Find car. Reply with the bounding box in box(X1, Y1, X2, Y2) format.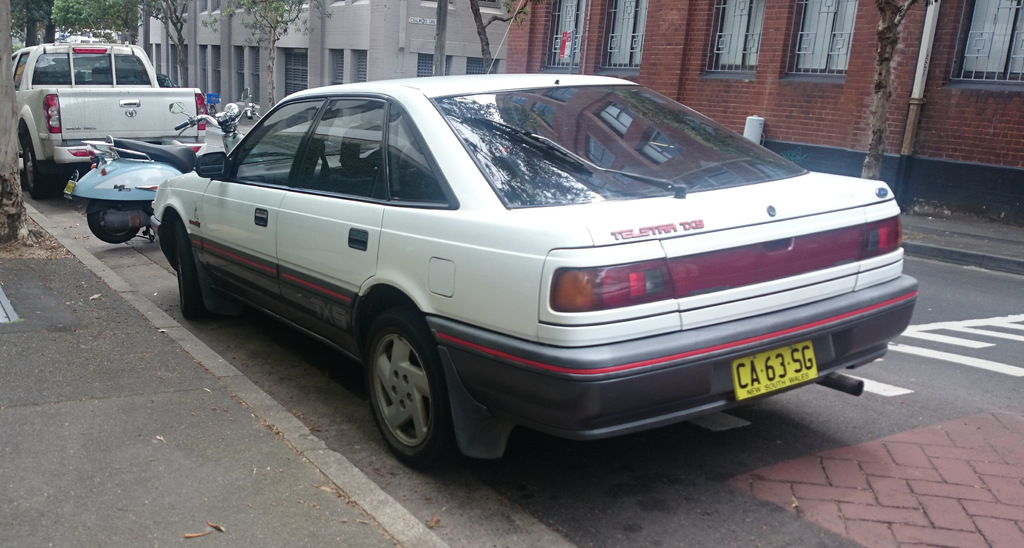
box(145, 70, 917, 468).
